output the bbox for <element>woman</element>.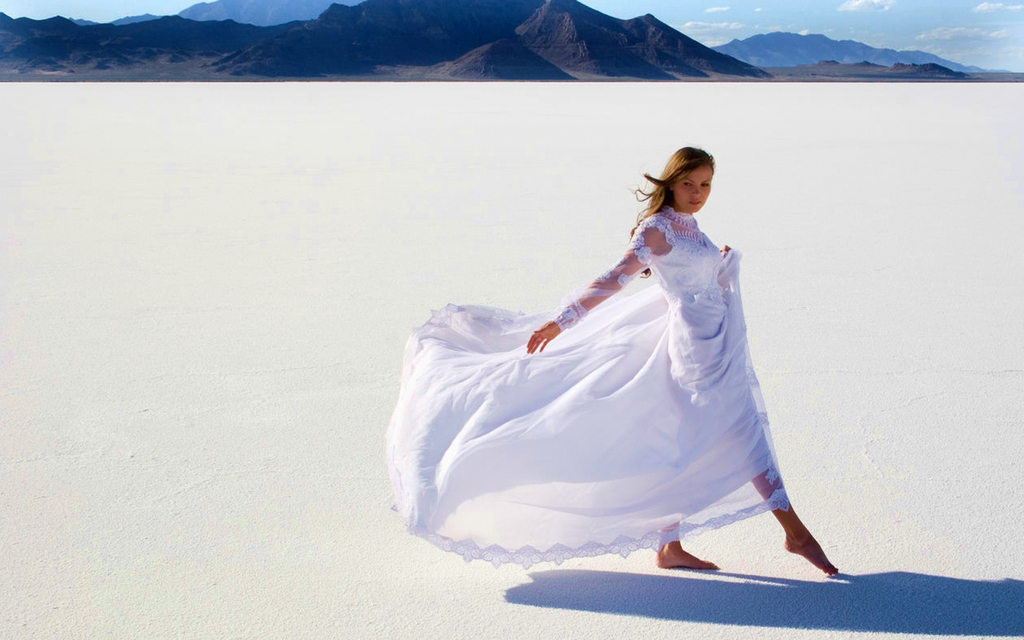
select_region(381, 137, 842, 573).
